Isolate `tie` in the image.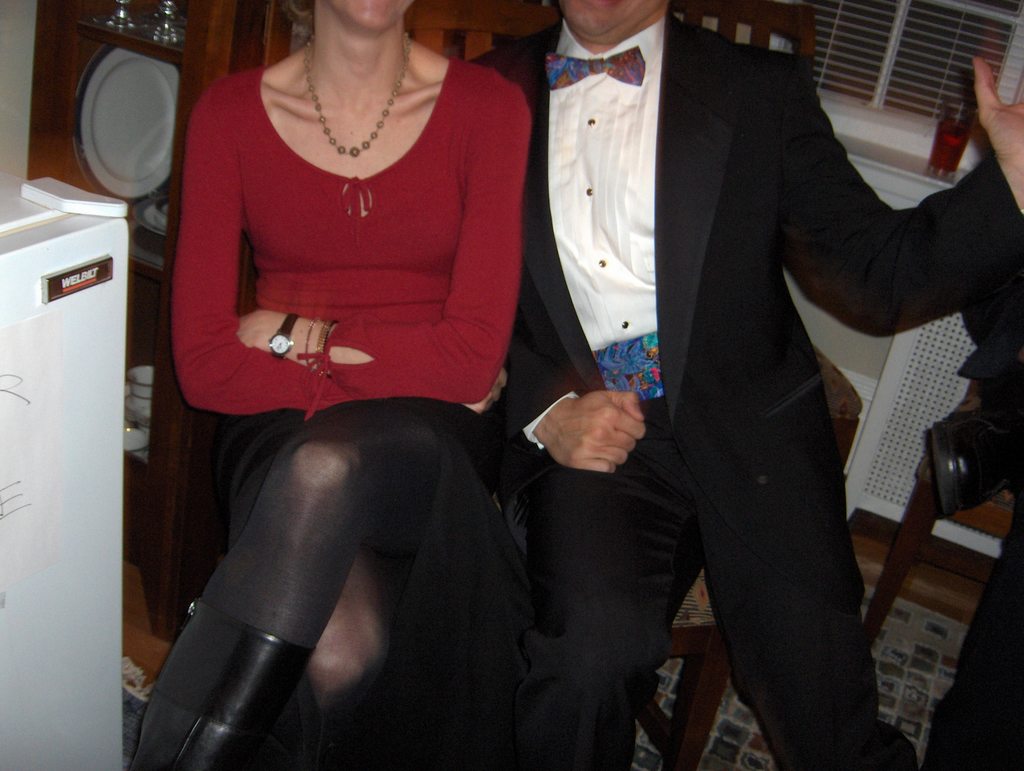
Isolated region: box(541, 45, 644, 93).
